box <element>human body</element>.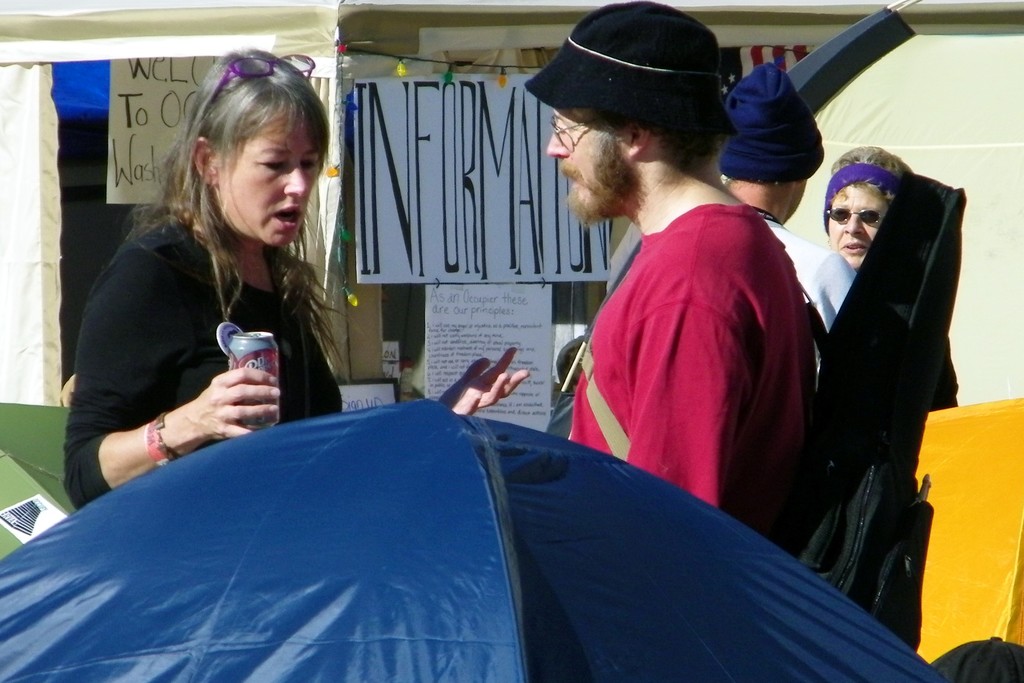
box=[525, 0, 814, 551].
